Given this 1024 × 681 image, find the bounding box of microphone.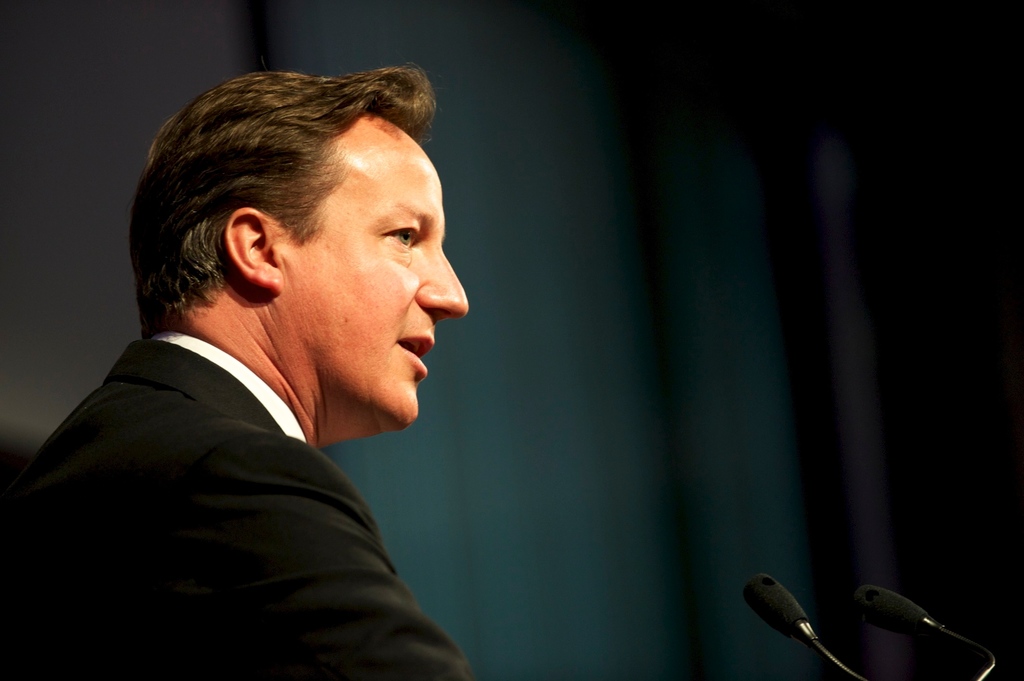
bbox=(733, 557, 885, 680).
